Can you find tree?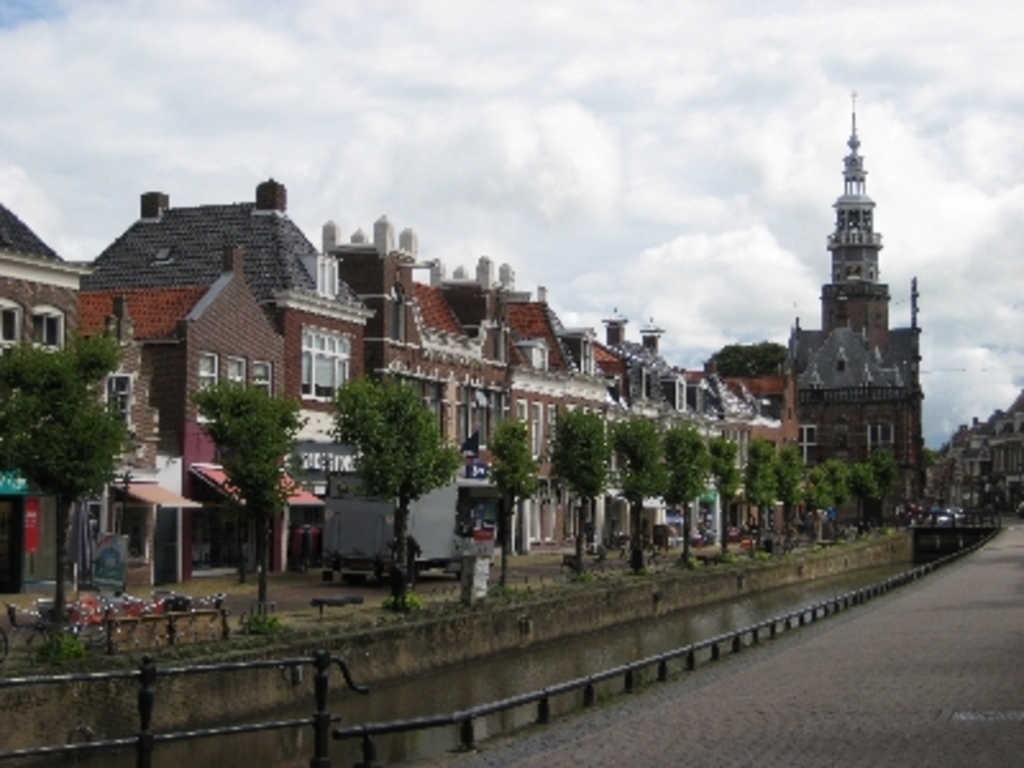
Yes, bounding box: box(200, 376, 312, 648).
